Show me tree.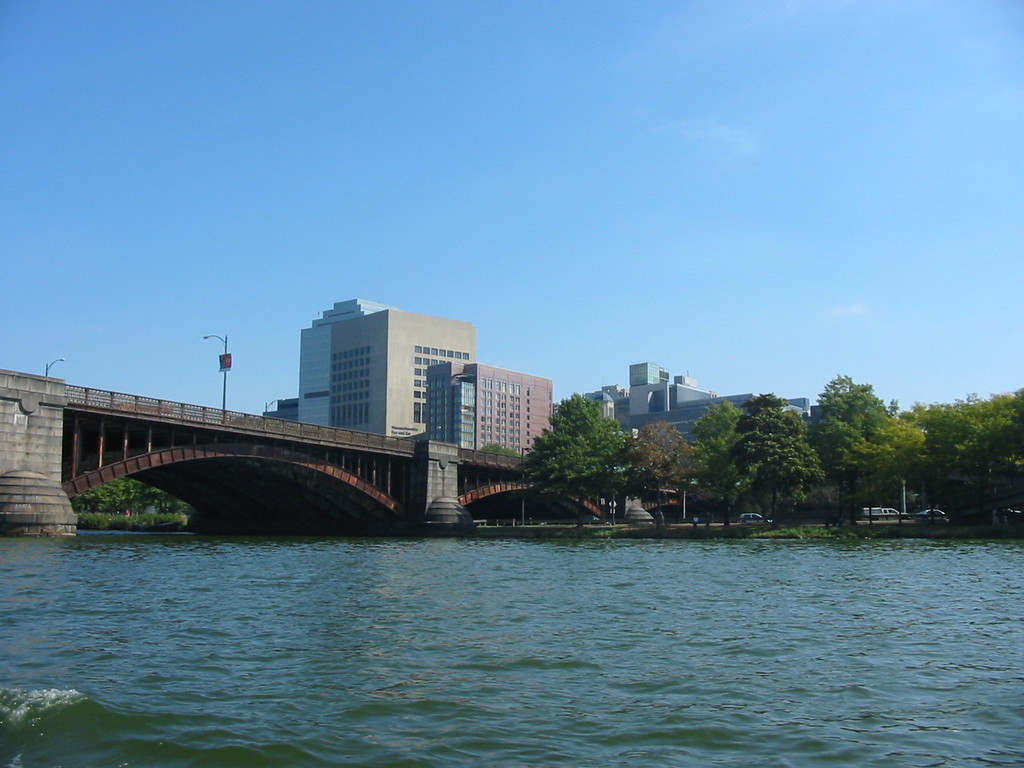
tree is here: {"x1": 865, "y1": 406, "x2": 933, "y2": 515}.
